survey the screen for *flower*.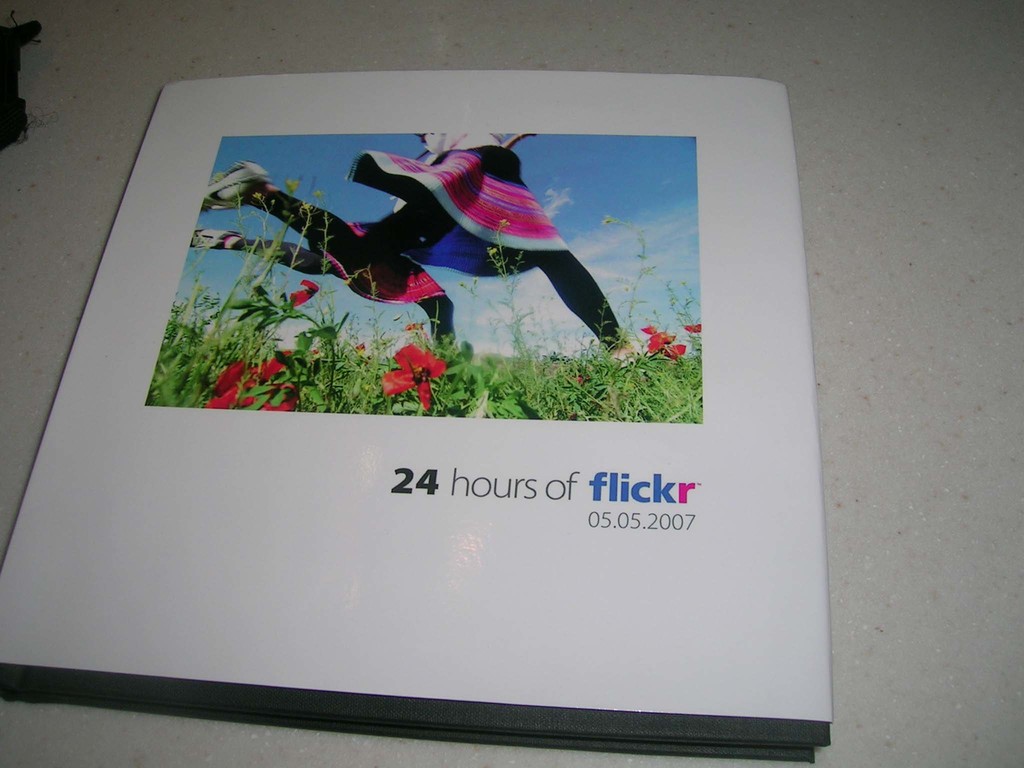
Survey found: (378, 339, 455, 408).
